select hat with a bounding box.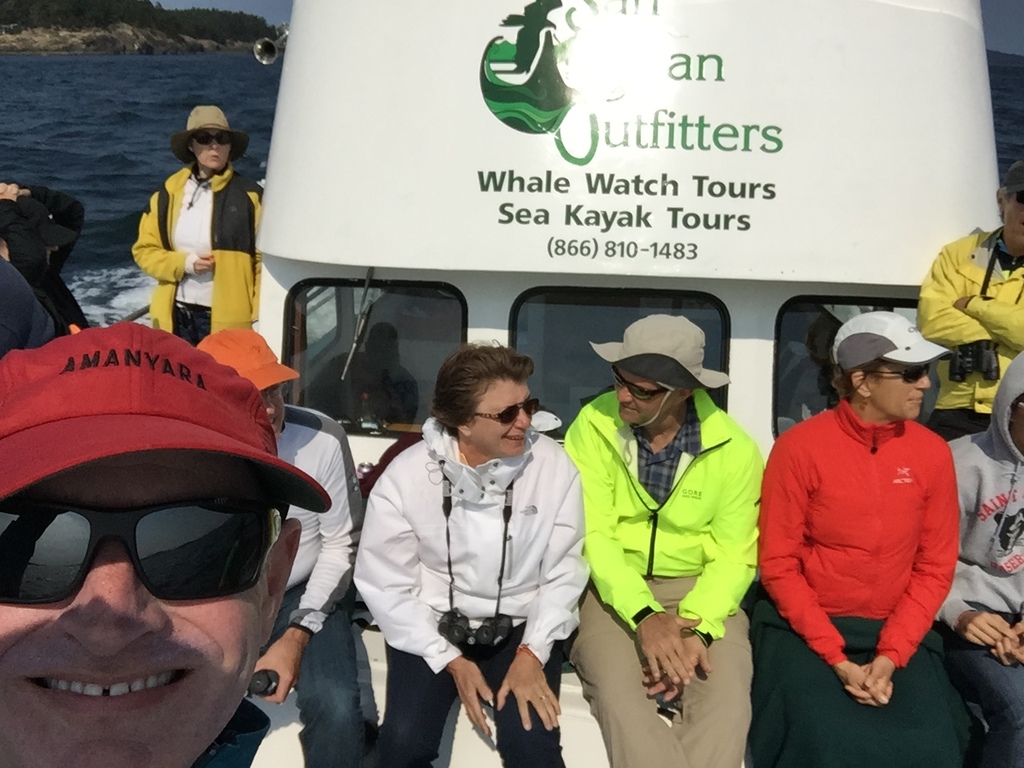
rect(0, 322, 329, 515).
